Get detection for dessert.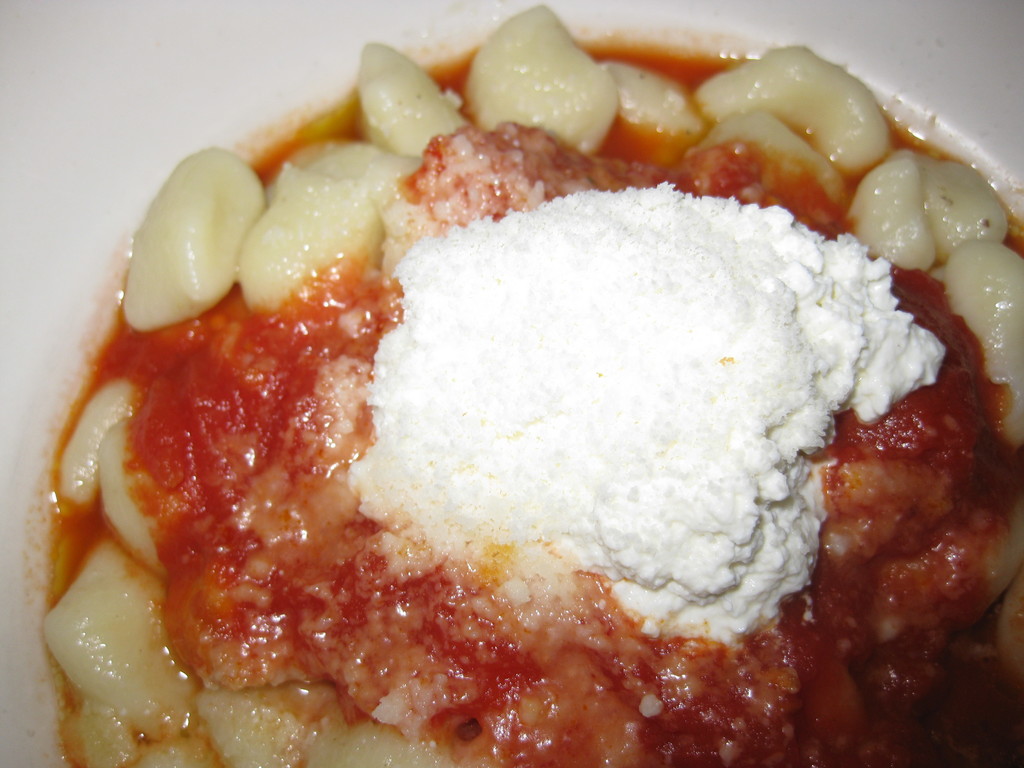
Detection: 703,113,840,211.
